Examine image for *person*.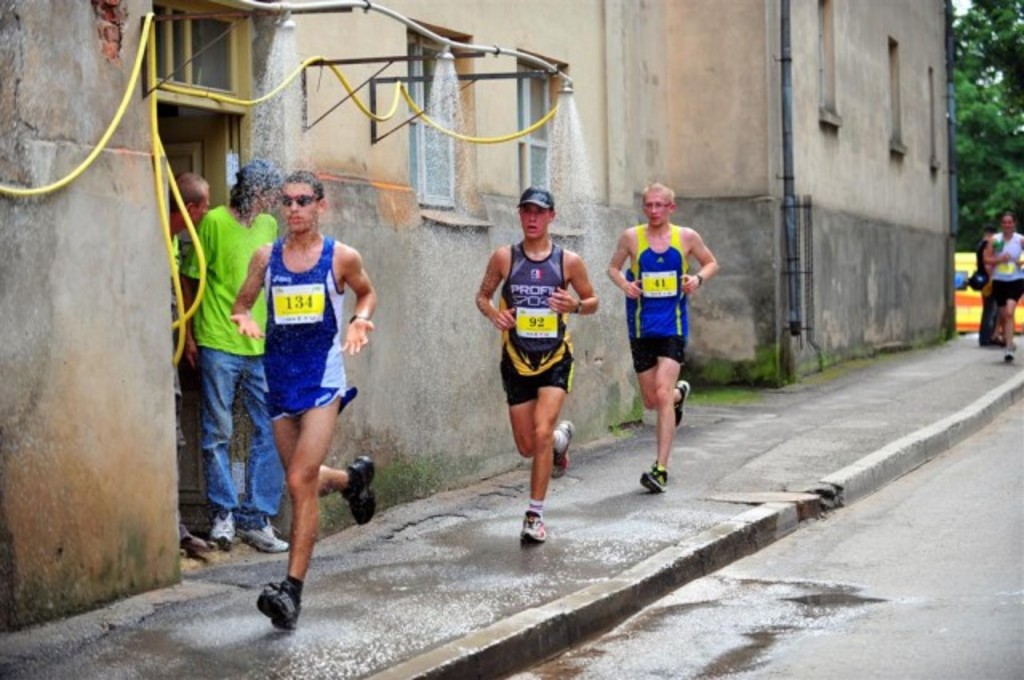
Examination result: 160:173:214:272.
